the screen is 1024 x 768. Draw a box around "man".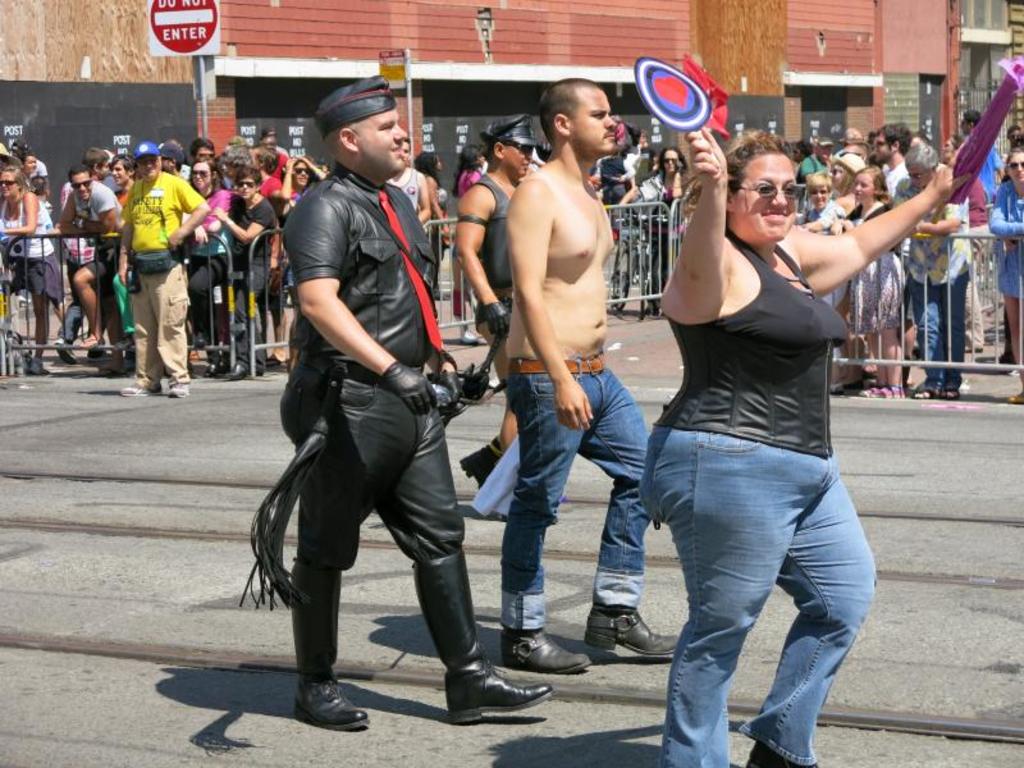
<box>251,146,291,367</box>.
